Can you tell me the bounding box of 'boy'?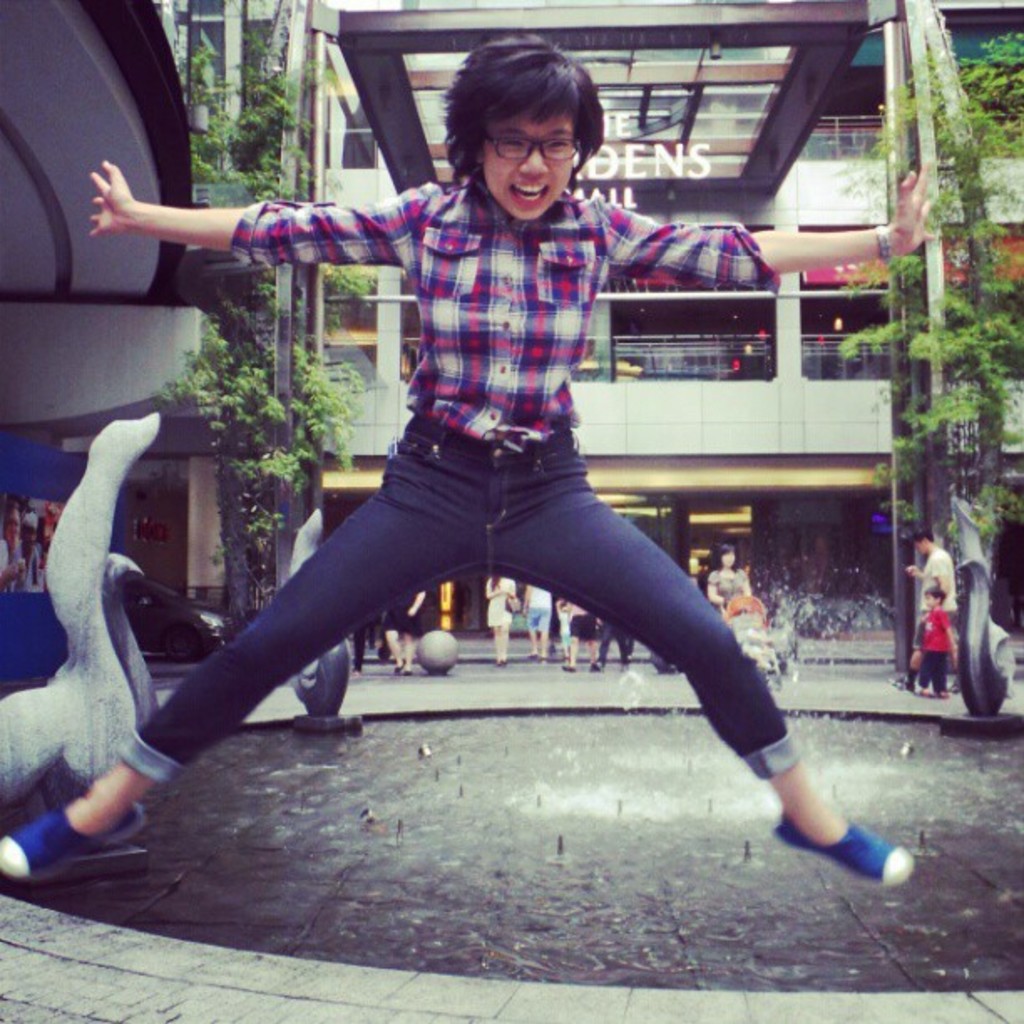
locate(0, 32, 917, 893).
